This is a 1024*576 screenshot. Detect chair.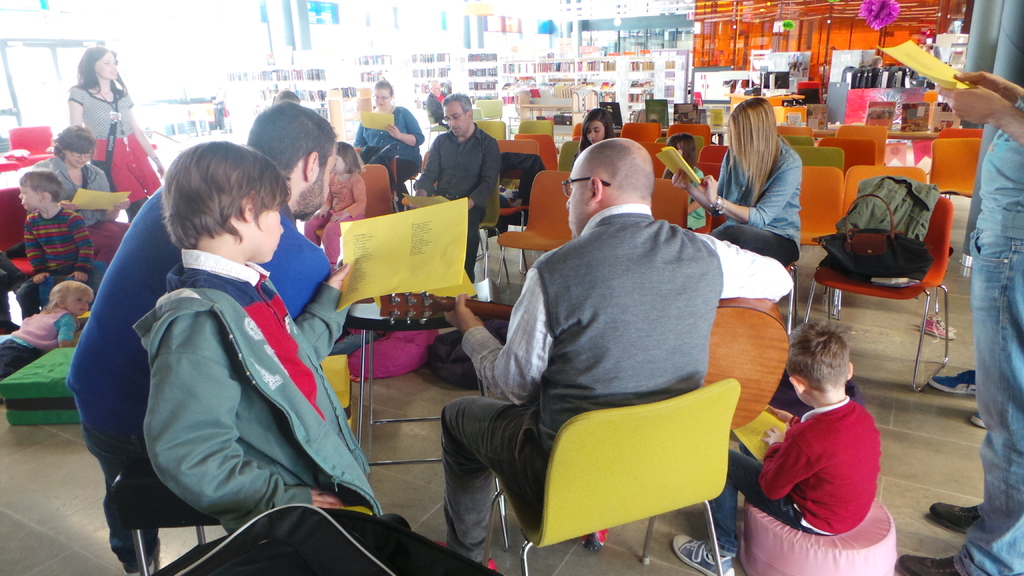
pyautogui.locateOnScreen(492, 171, 577, 307).
